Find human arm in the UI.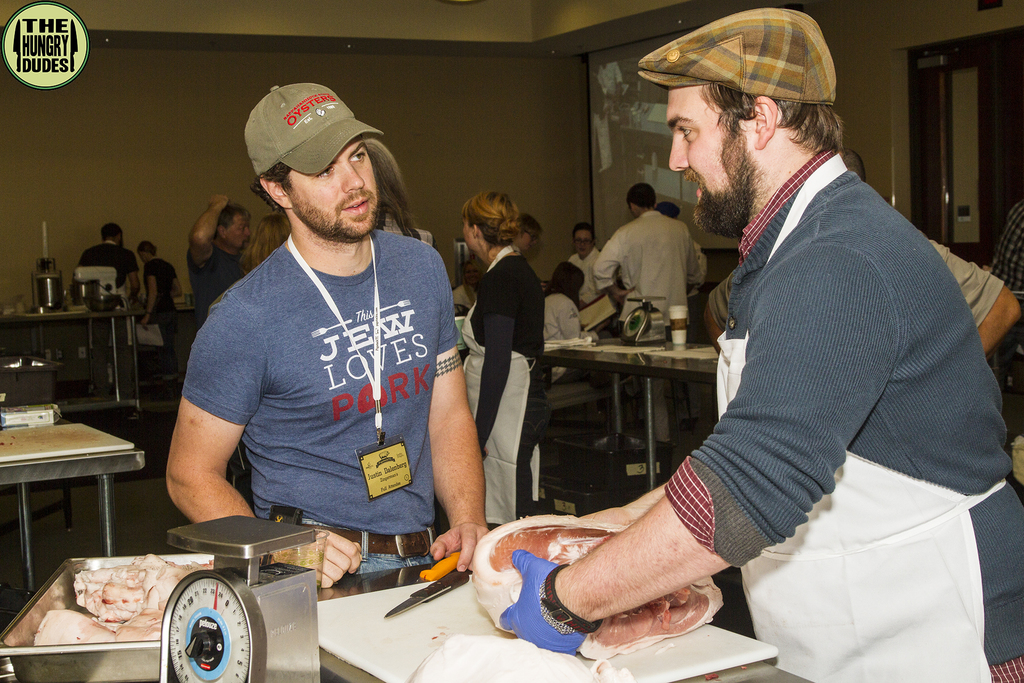
UI element at (925, 237, 1021, 356).
